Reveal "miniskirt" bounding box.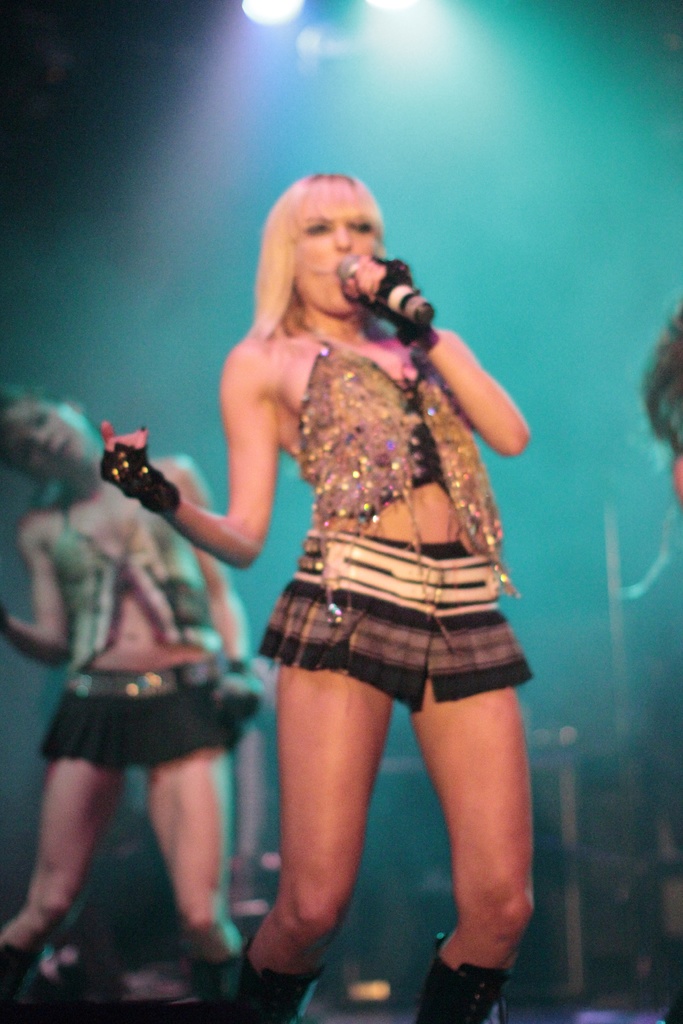
Revealed: x1=29, y1=652, x2=241, y2=770.
